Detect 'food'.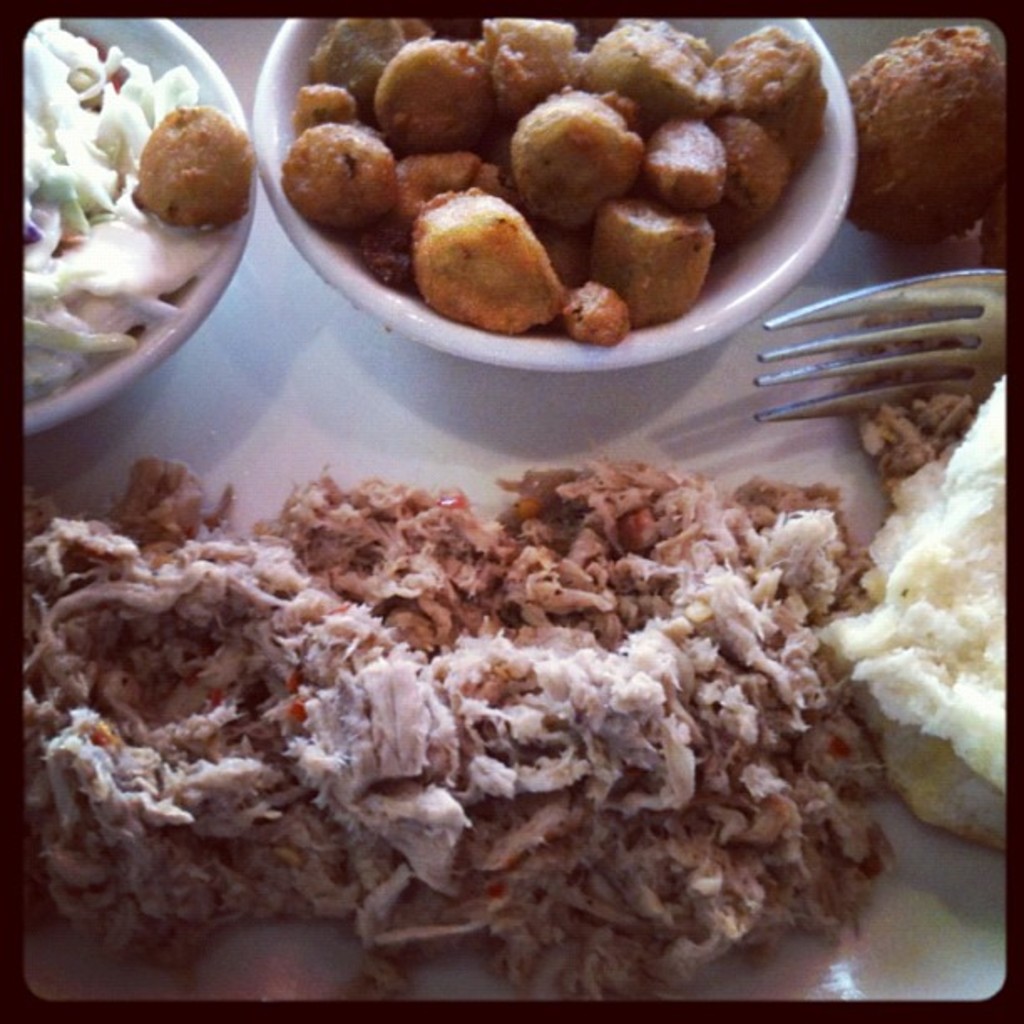
Detected at [x1=845, y1=301, x2=975, y2=490].
